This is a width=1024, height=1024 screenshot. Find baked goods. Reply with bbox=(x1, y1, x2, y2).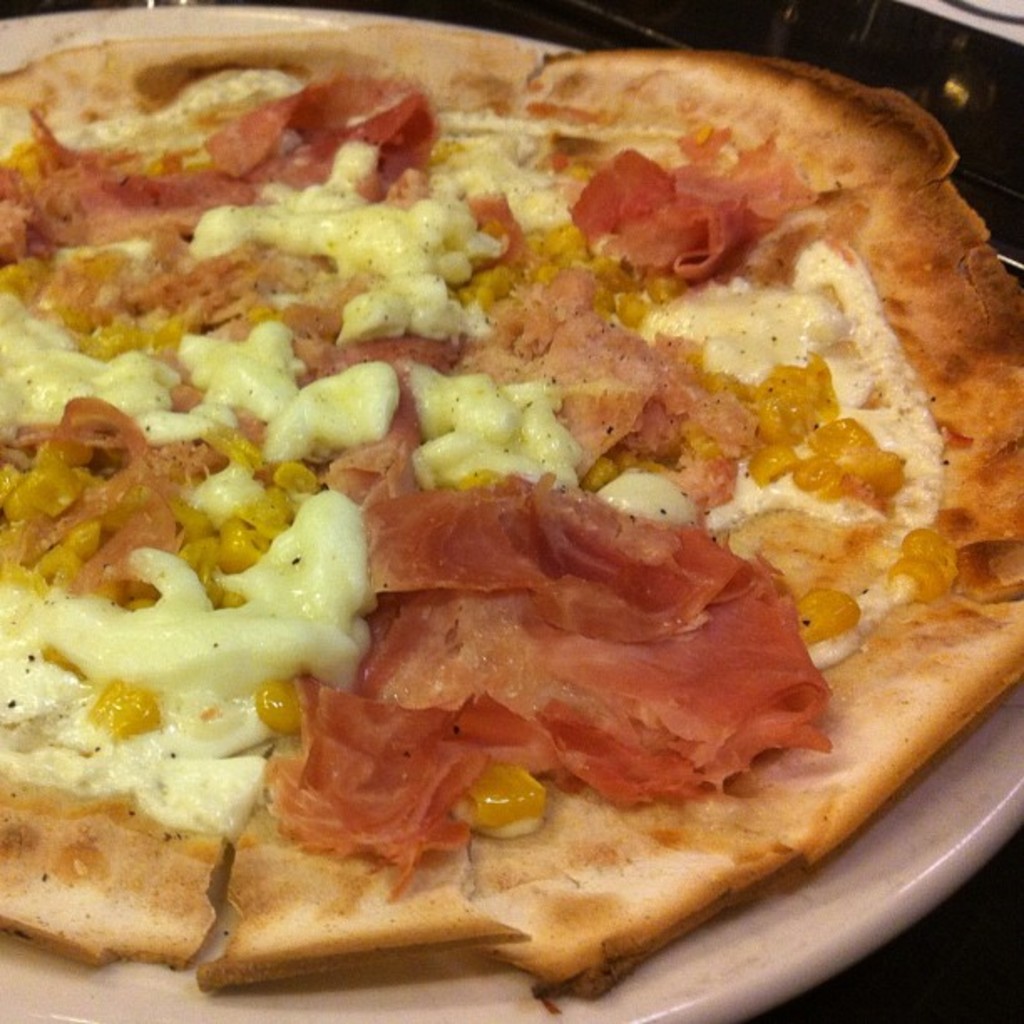
bbox=(0, 25, 1022, 1004).
